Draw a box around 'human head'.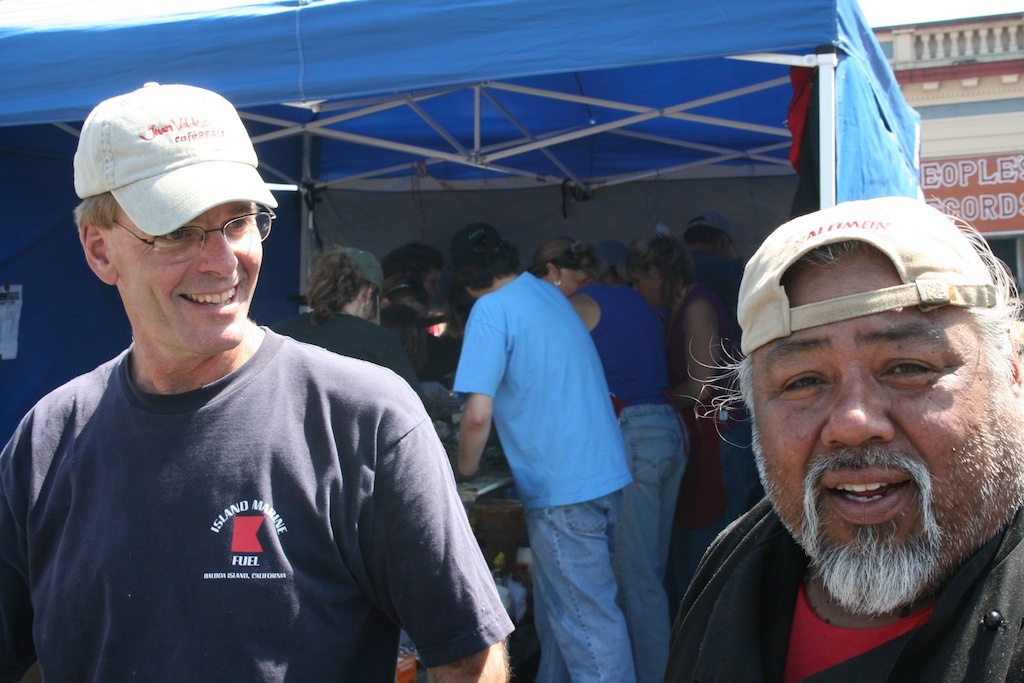
l=380, t=272, r=428, b=320.
